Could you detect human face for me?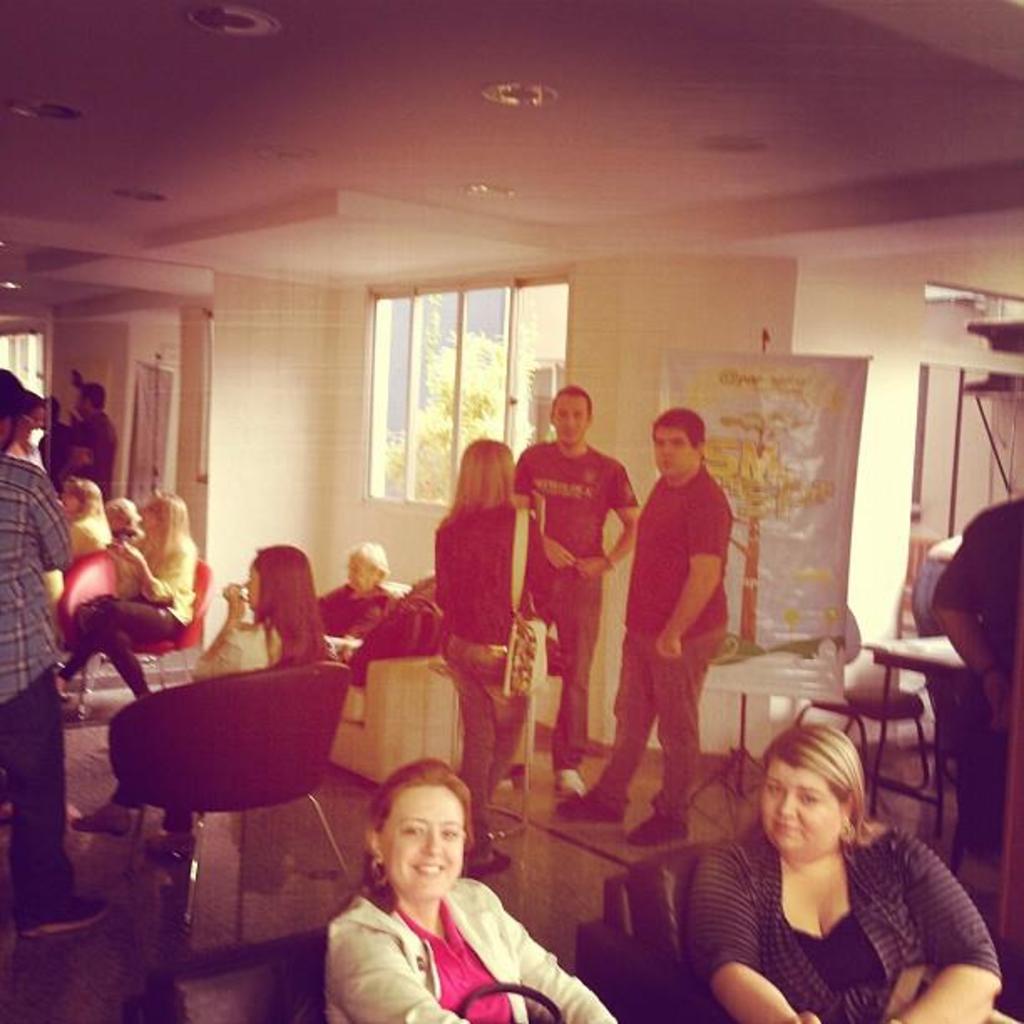
Detection result: 556/395/596/445.
